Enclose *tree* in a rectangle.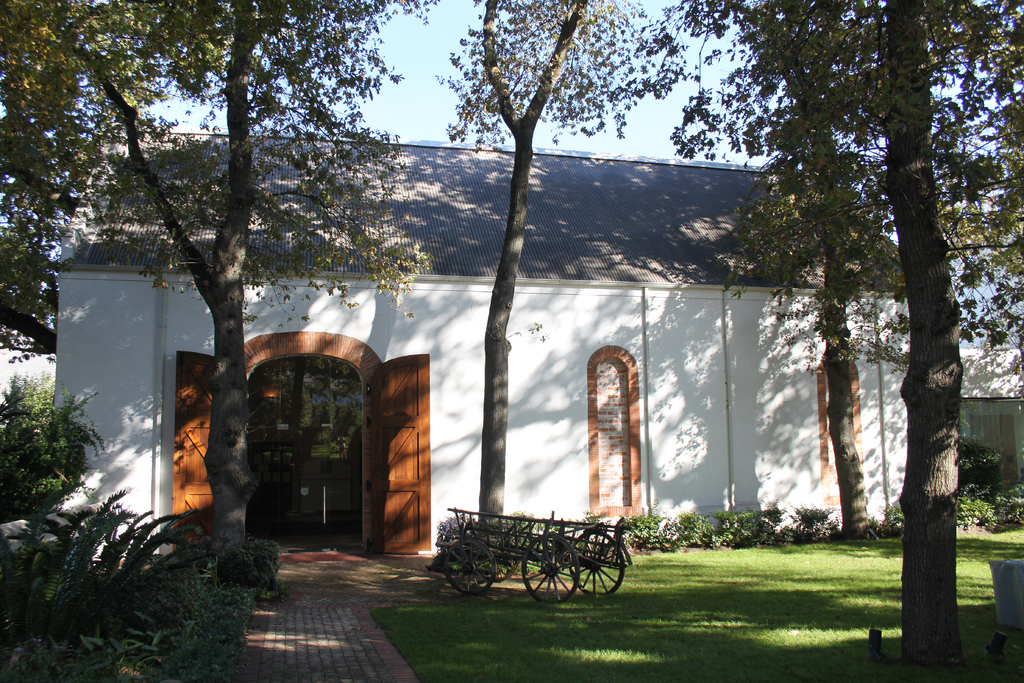
region(632, 1, 1023, 682).
